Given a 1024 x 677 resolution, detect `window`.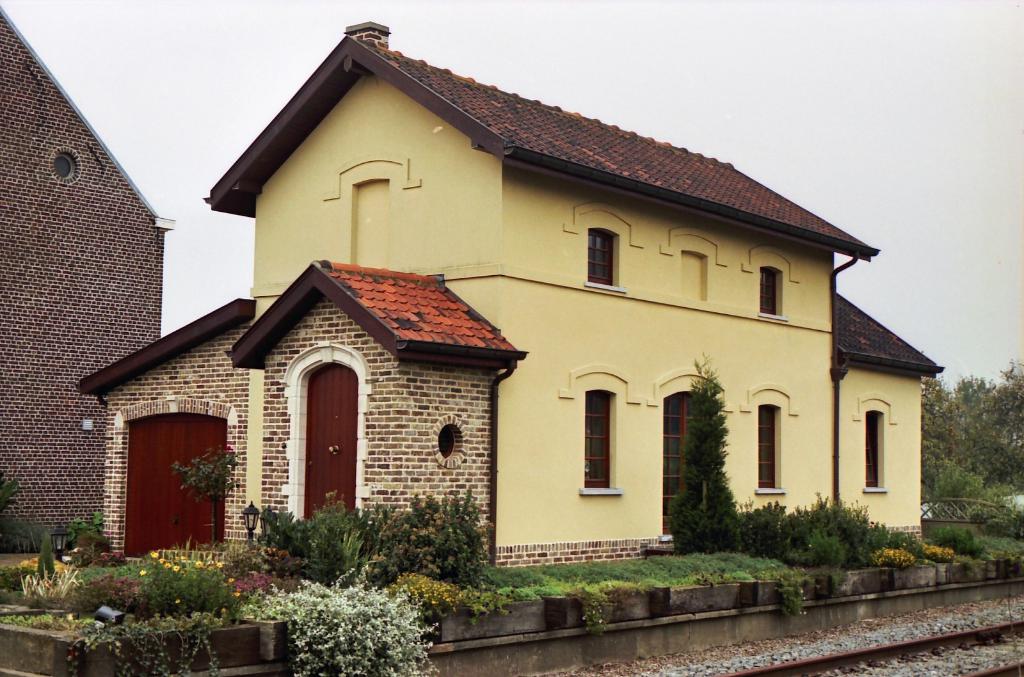
detection(749, 401, 781, 495).
